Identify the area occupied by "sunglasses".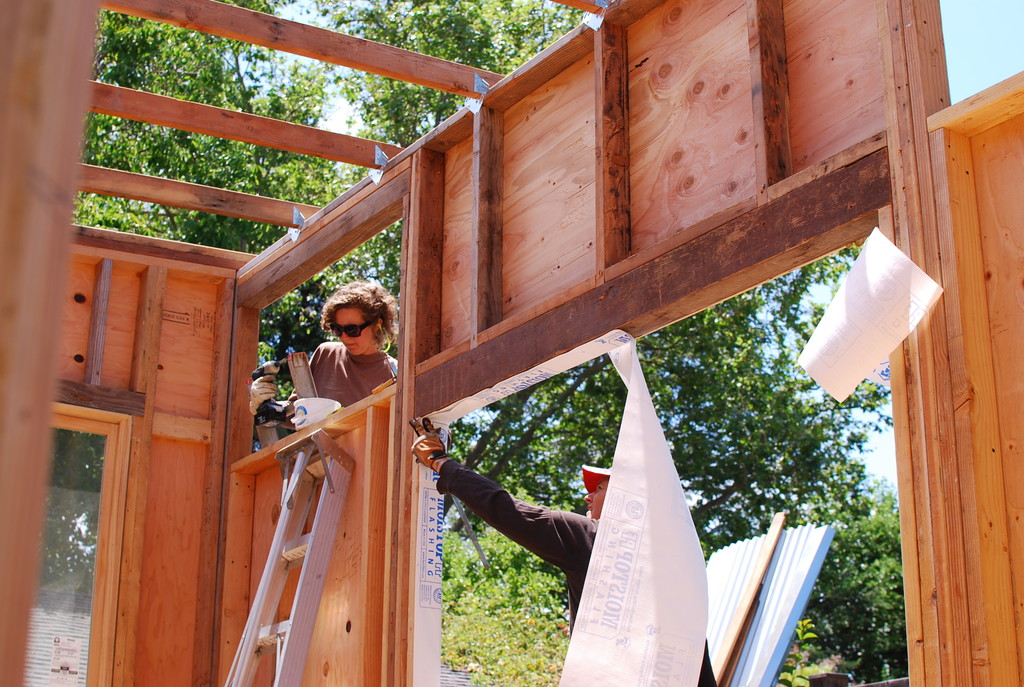
Area: 330 317 376 336.
